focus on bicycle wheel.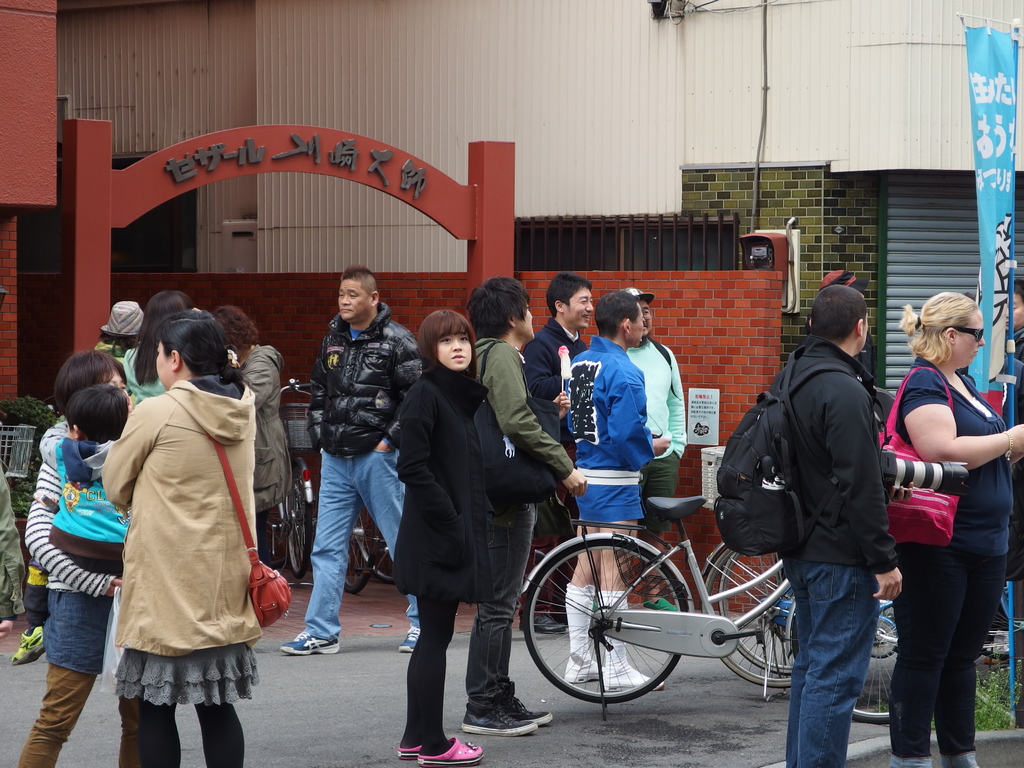
Focused at bbox=[373, 532, 394, 580].
